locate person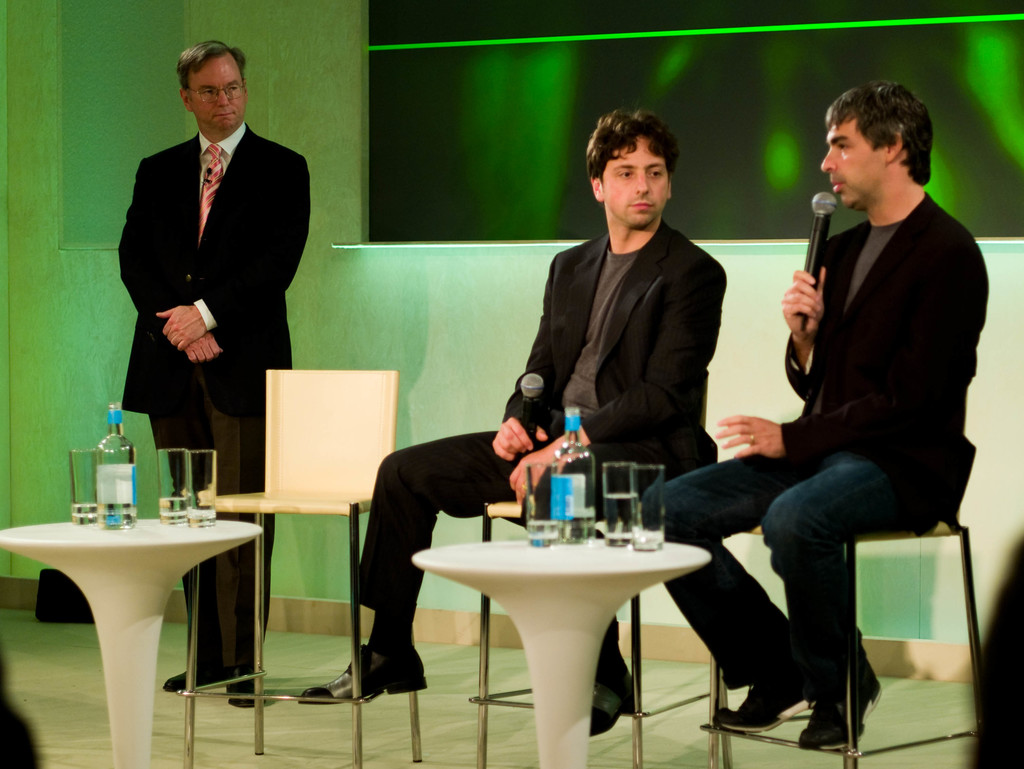
l=124, t=39, r=311, b=713
